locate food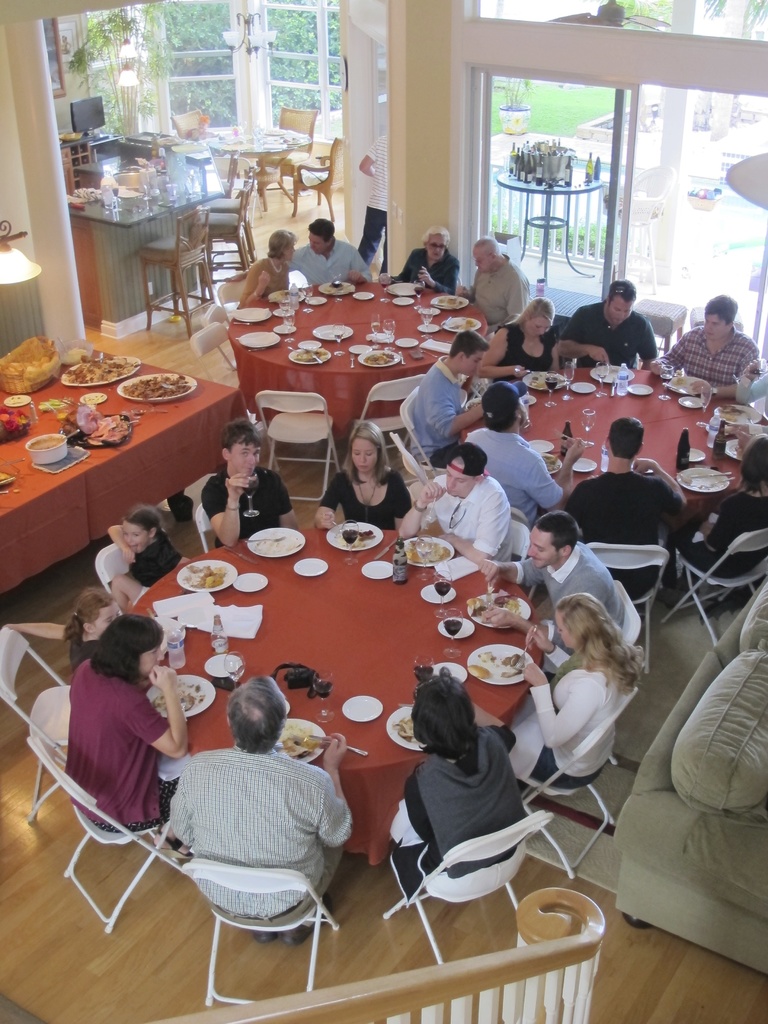
(left=529, top=374, right=550, bottom=390)
